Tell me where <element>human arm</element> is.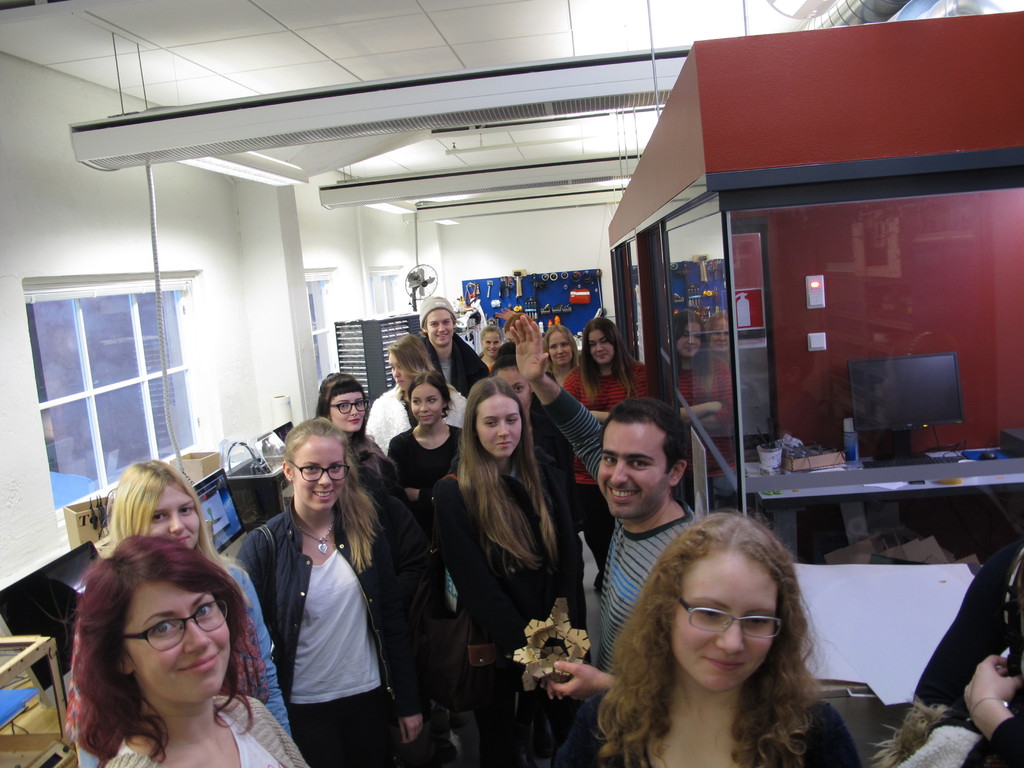
<element>human arm</element> is at region(373, 508, 428, 744).
